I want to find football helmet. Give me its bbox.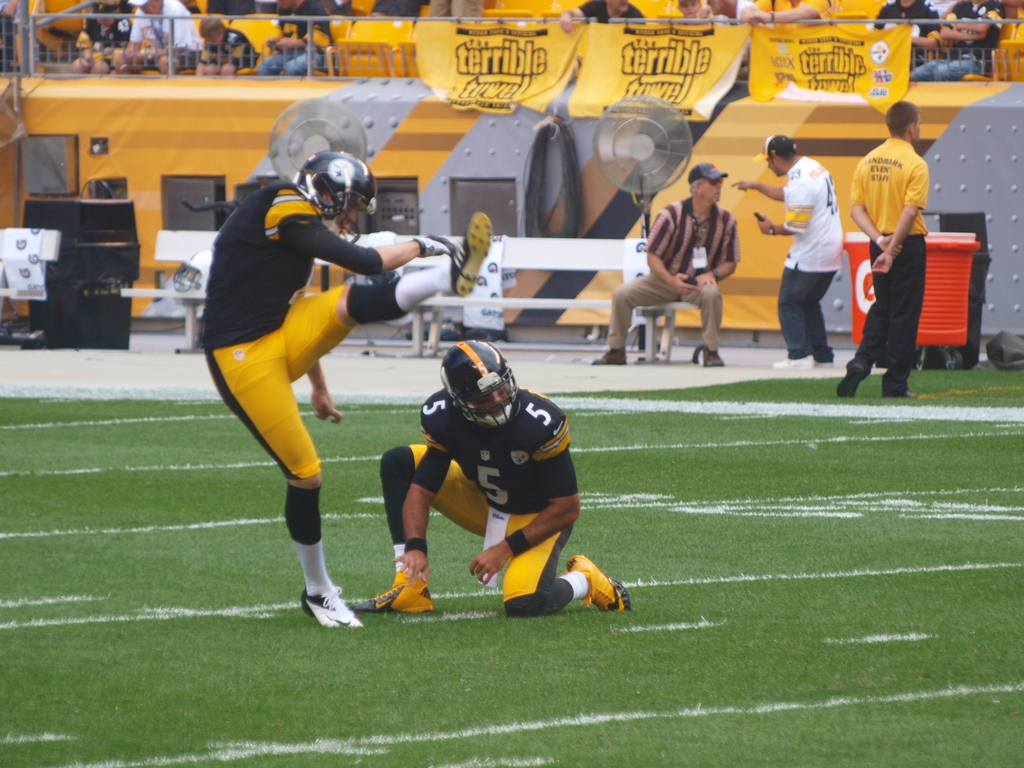
440/330/524/422.
